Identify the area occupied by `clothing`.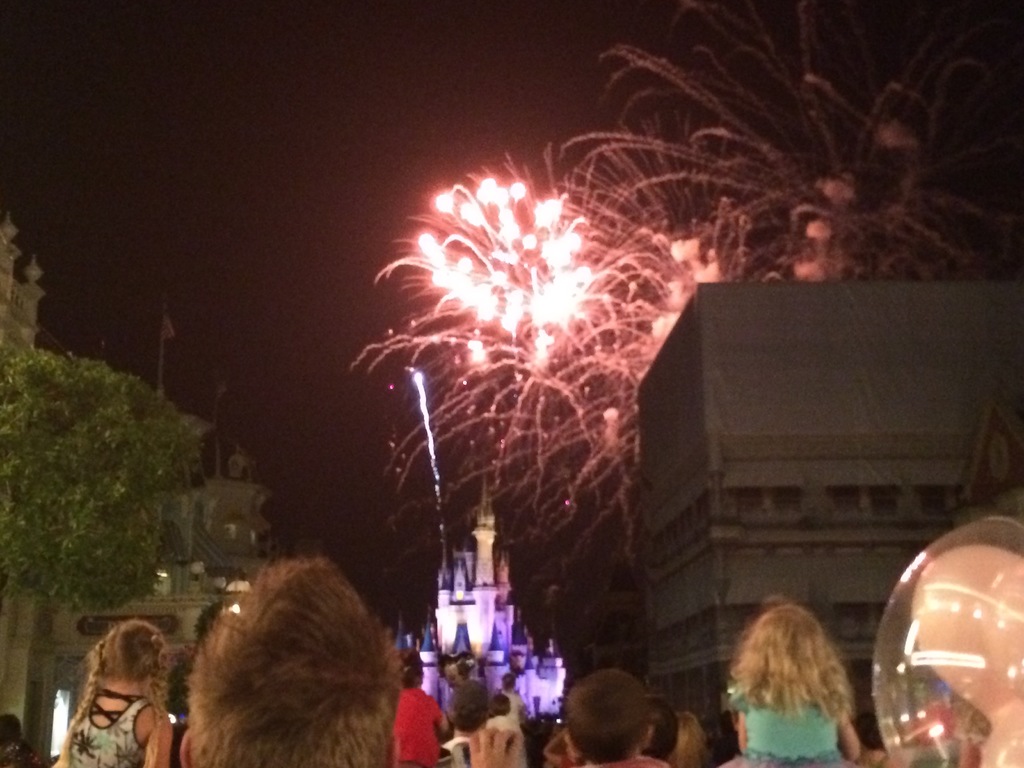
Area: [left=382, top=680, right=446, bottom=767].
